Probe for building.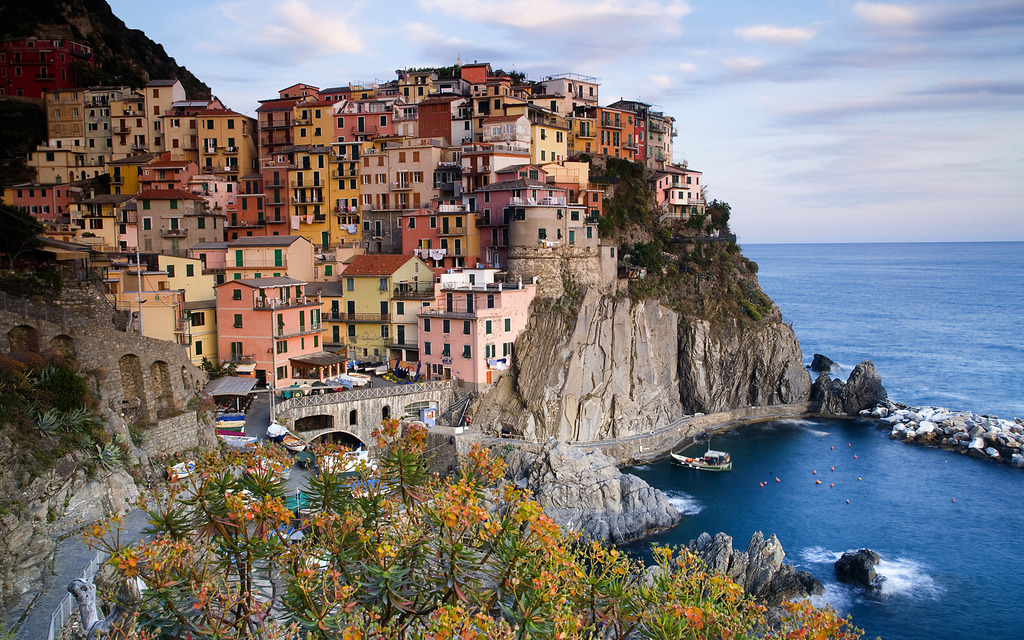
Probe result: box=[2, 22, 93, 100].
